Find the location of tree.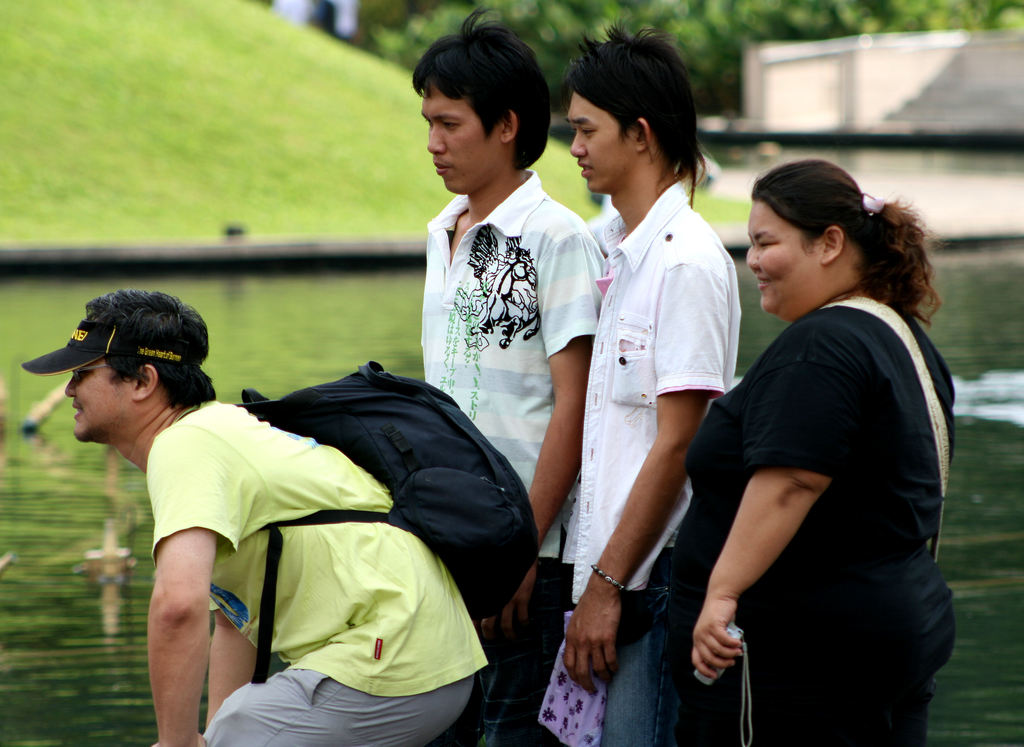
Location: bbox=[371, 0, 1023, 115].
